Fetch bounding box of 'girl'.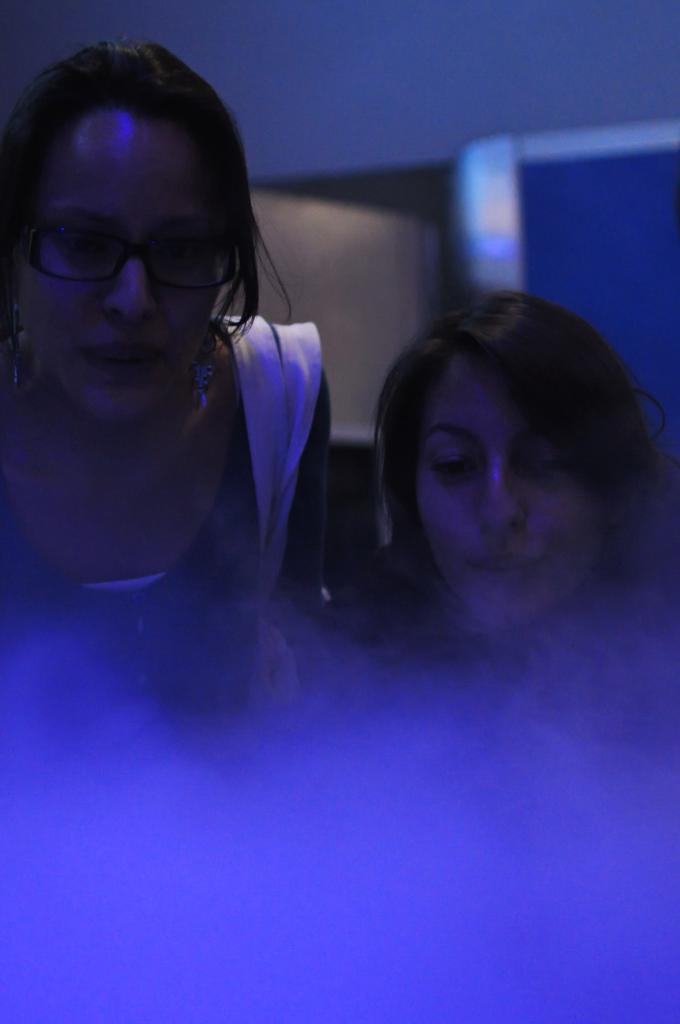
Bbox: detection(368, 286, 679, 650).
